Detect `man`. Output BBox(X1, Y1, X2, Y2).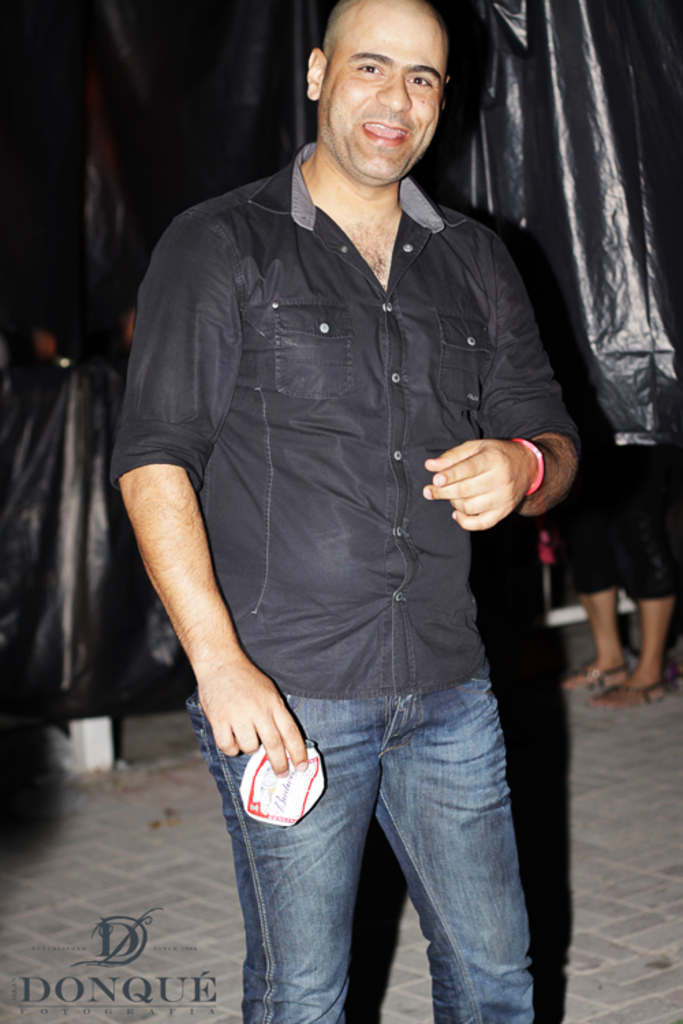
BBox(102, 4, 601, 1014).
